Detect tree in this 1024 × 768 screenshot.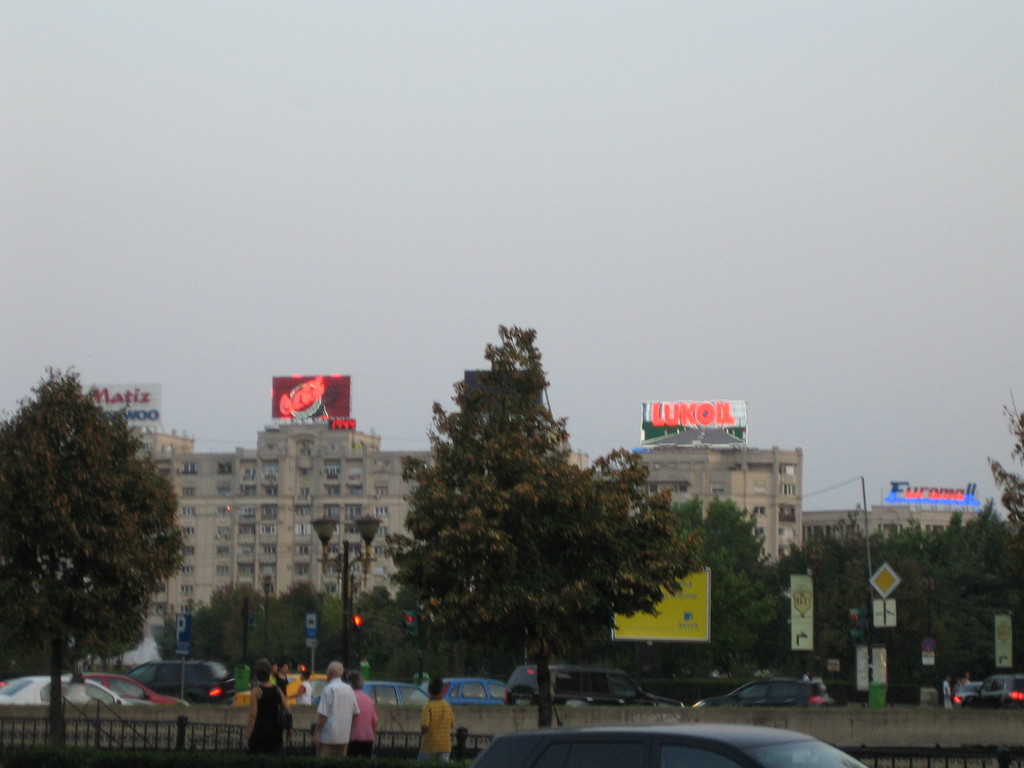
Detection: bbox=(191, 608, 213, 668).
